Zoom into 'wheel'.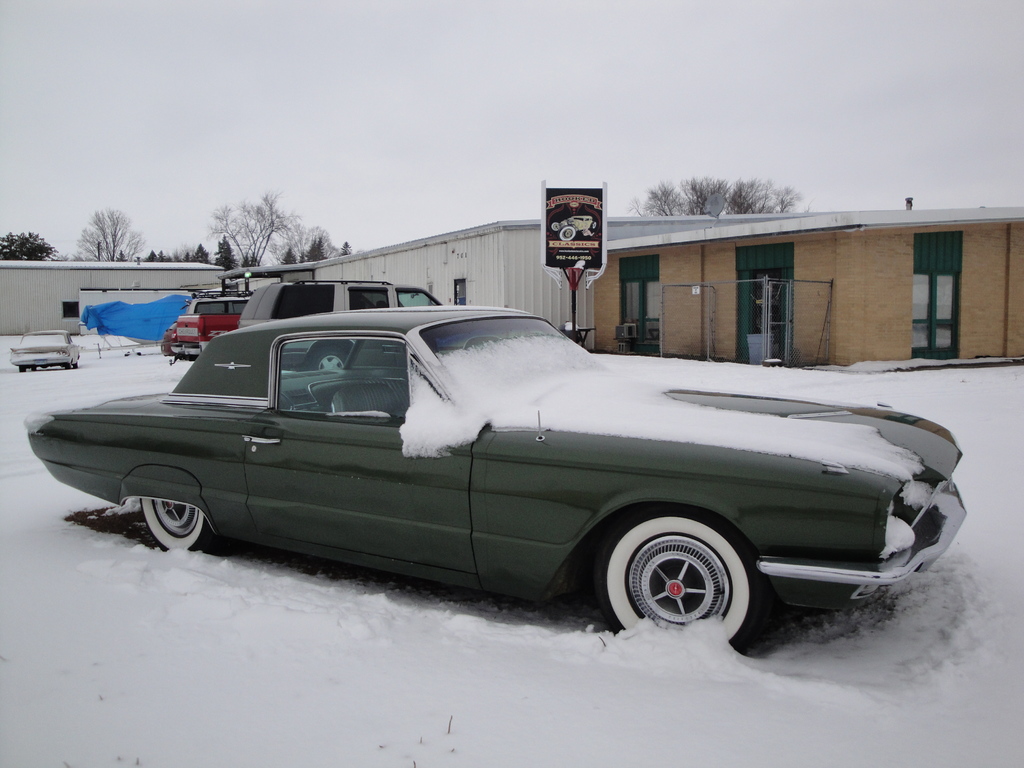
Zoom target: box(17, 357, 79, 373).
